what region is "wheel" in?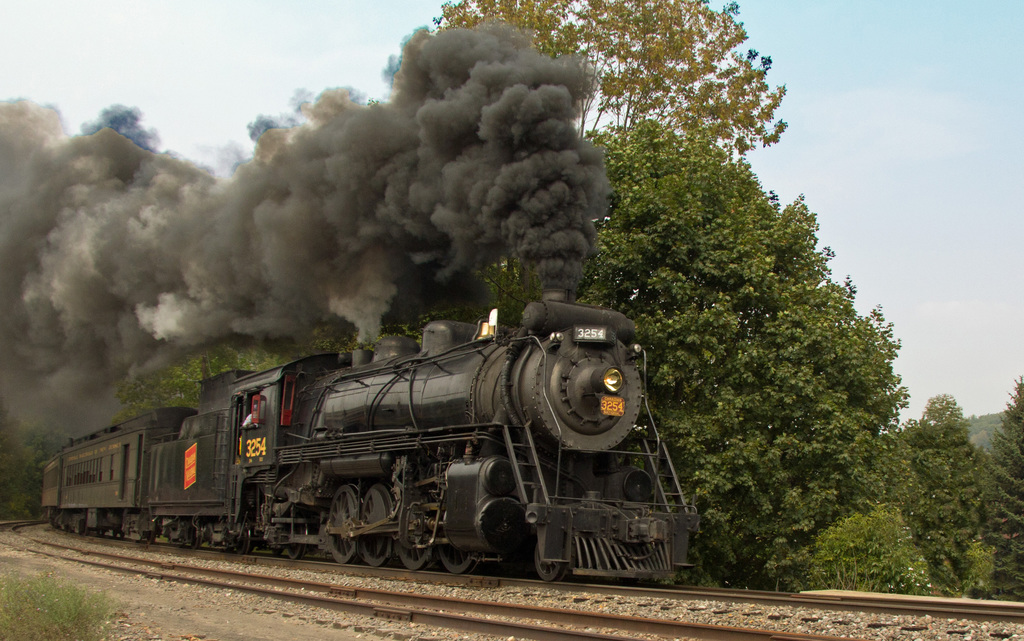
326,489,367,563.
